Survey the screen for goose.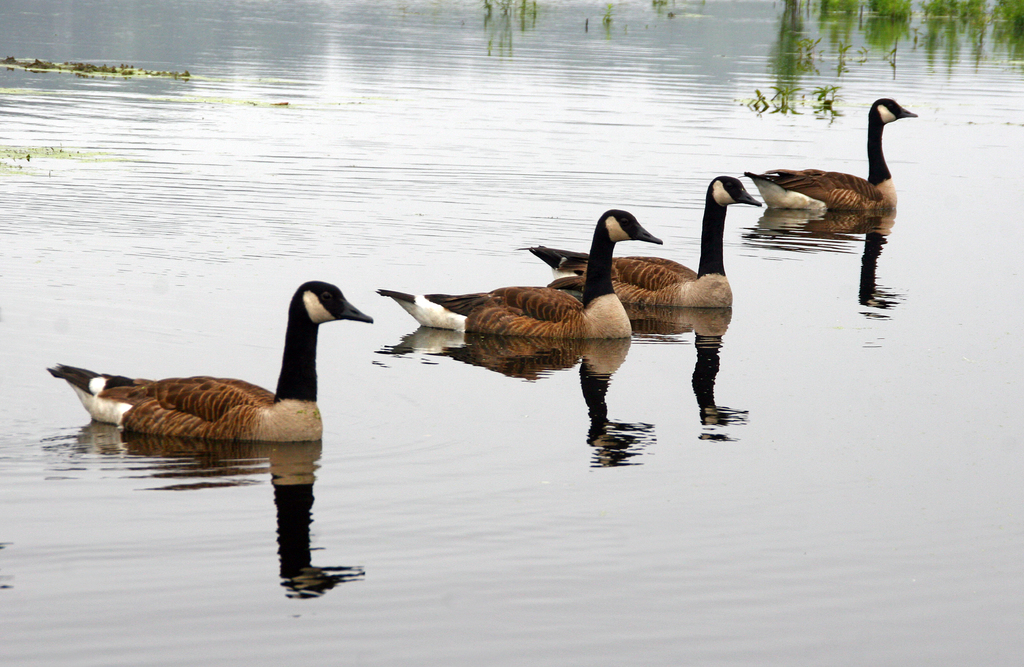
Survey found: [x1=516, y1=176, x2=764, y2=307].
